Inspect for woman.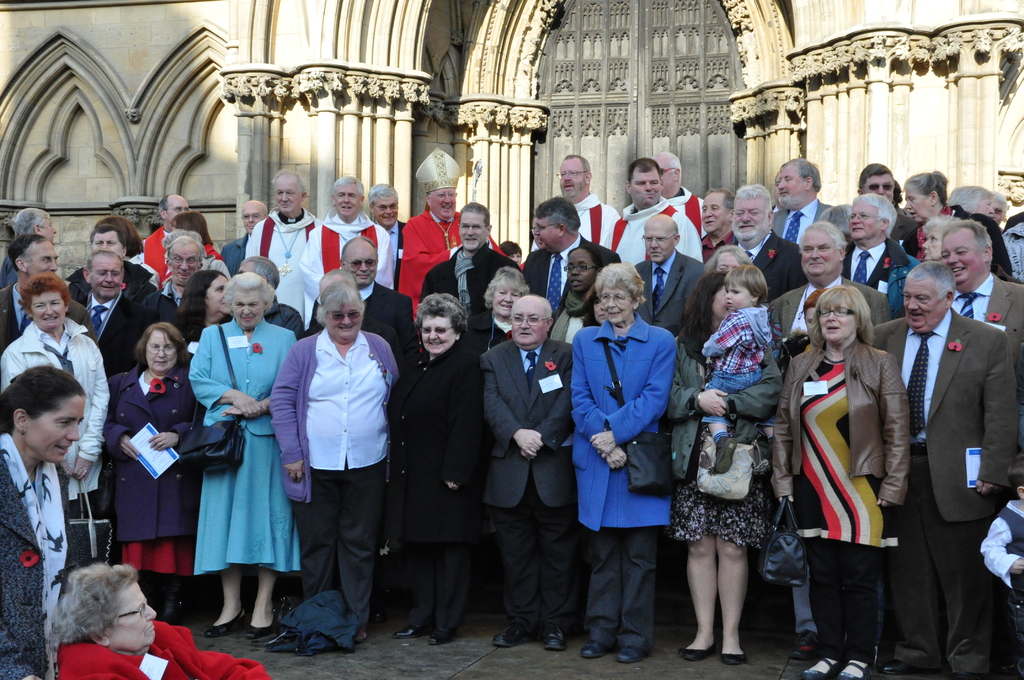
Inspection: [770, 287, 915, 679].
